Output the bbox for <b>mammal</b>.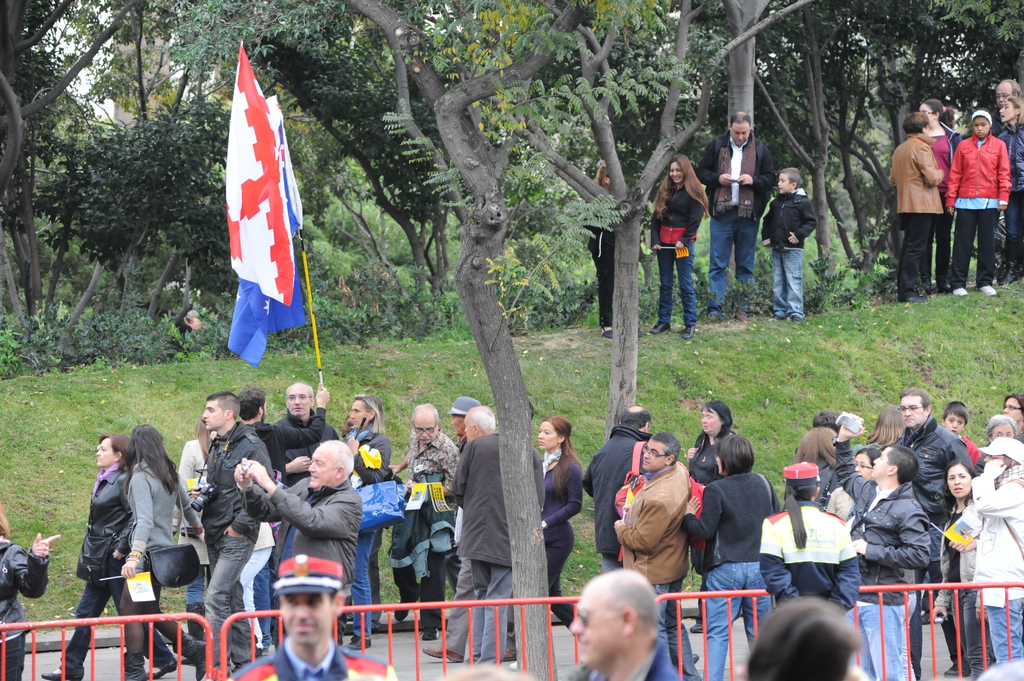
l=700, t=109, r=777, b=328.
